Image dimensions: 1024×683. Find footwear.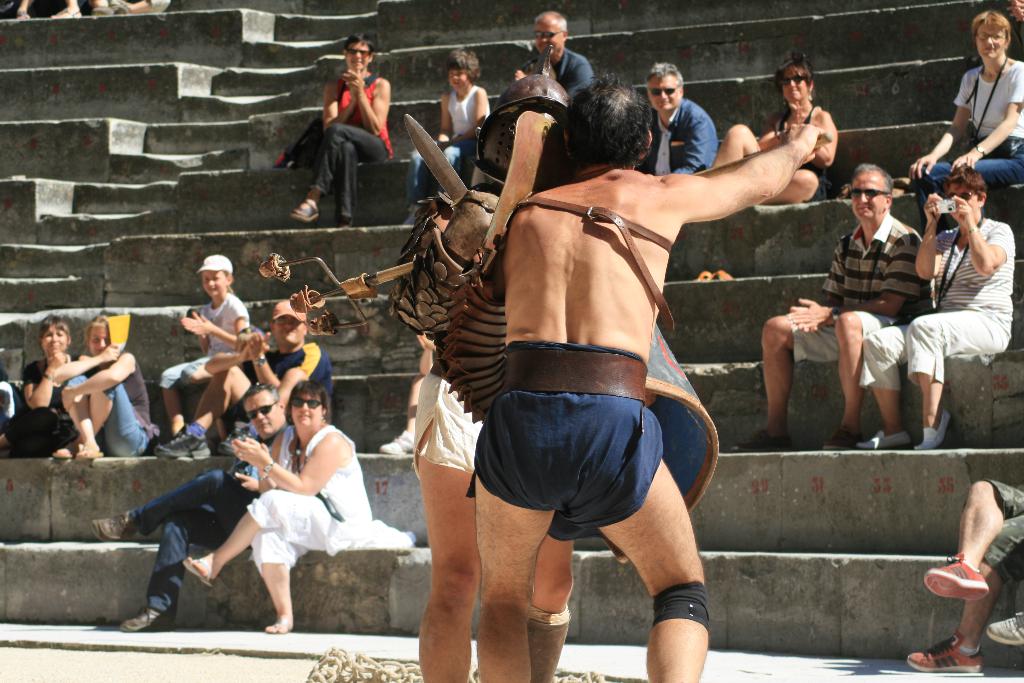
select_region(913, 409, 950, 454).
